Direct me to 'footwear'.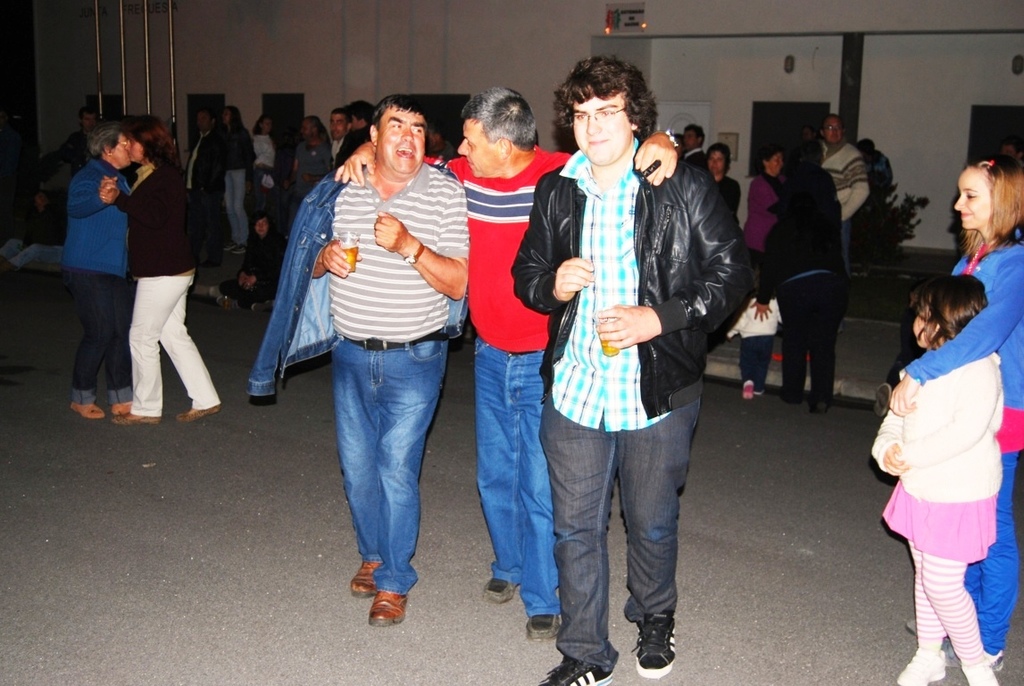
Direction: x1=68, y1=403, x2=106, y2=422.
